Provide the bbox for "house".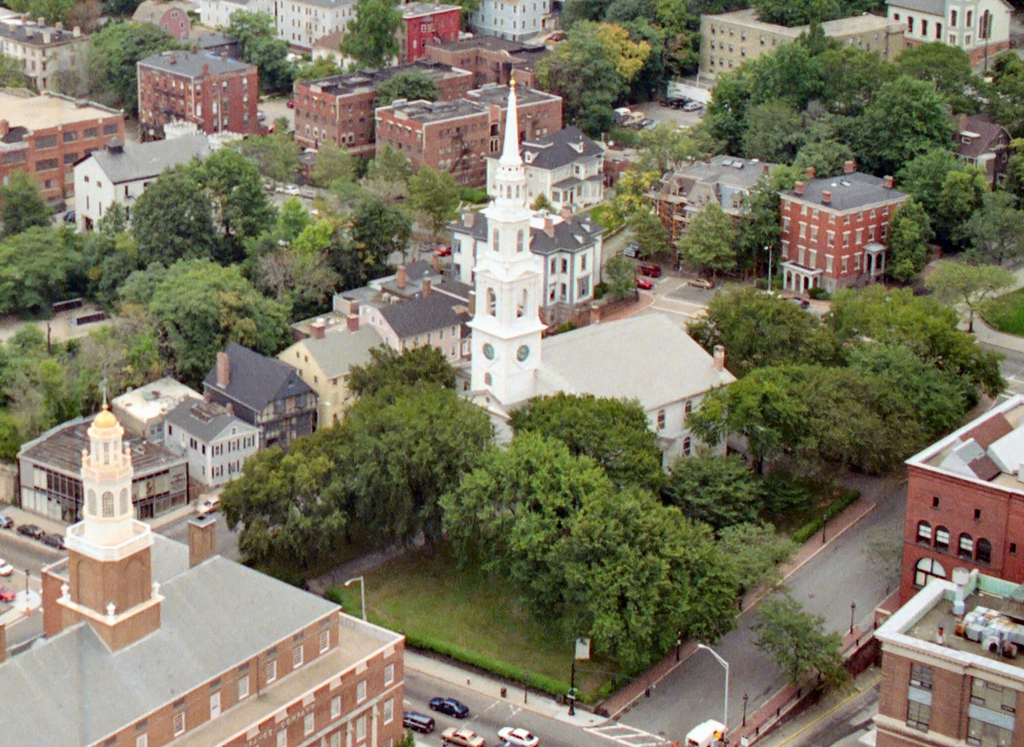
bbox(123, 365, 205, 448).
